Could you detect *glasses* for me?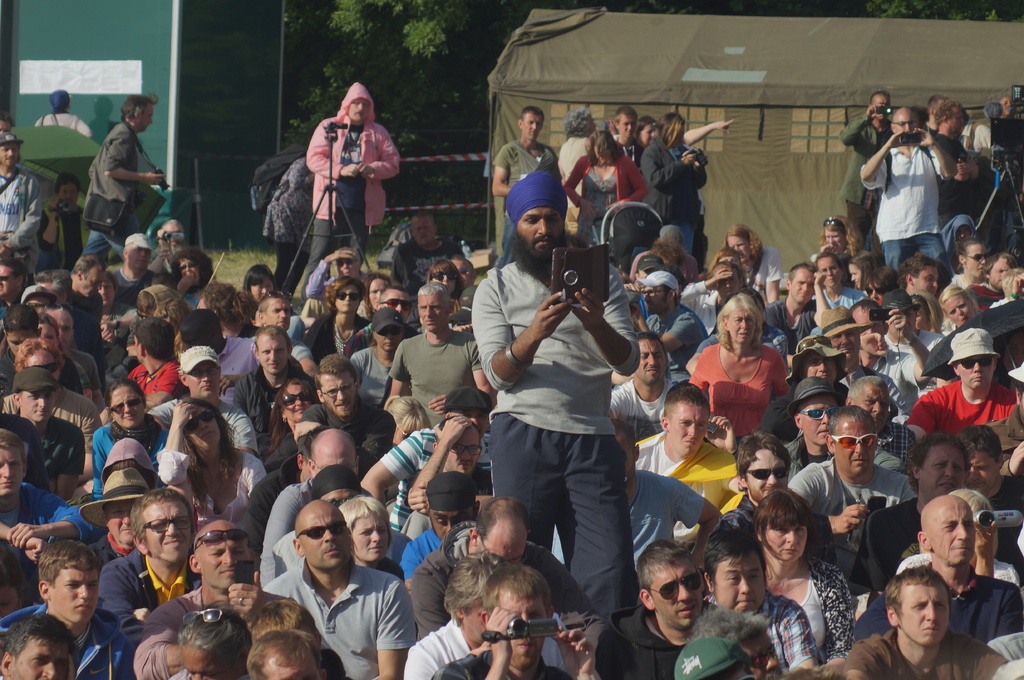
Detection result: <region>830, 432, 883, 452</region>.
